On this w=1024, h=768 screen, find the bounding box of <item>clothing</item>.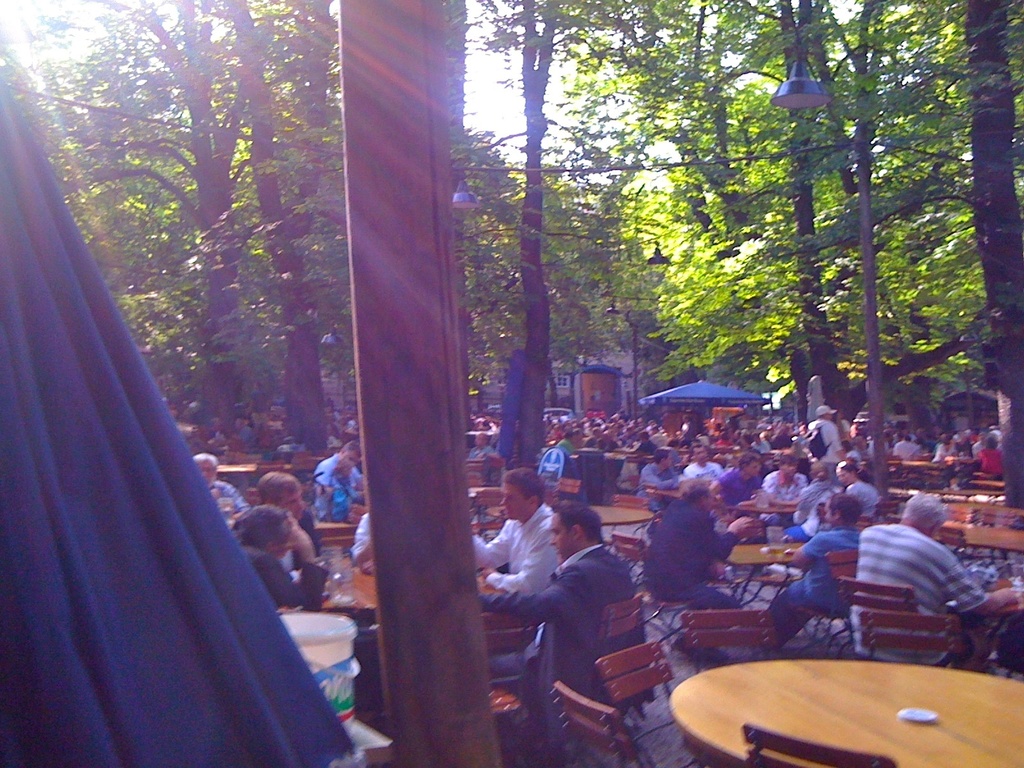
Bounding box: (x1=643, y1=497, x2=746, y2=613).
